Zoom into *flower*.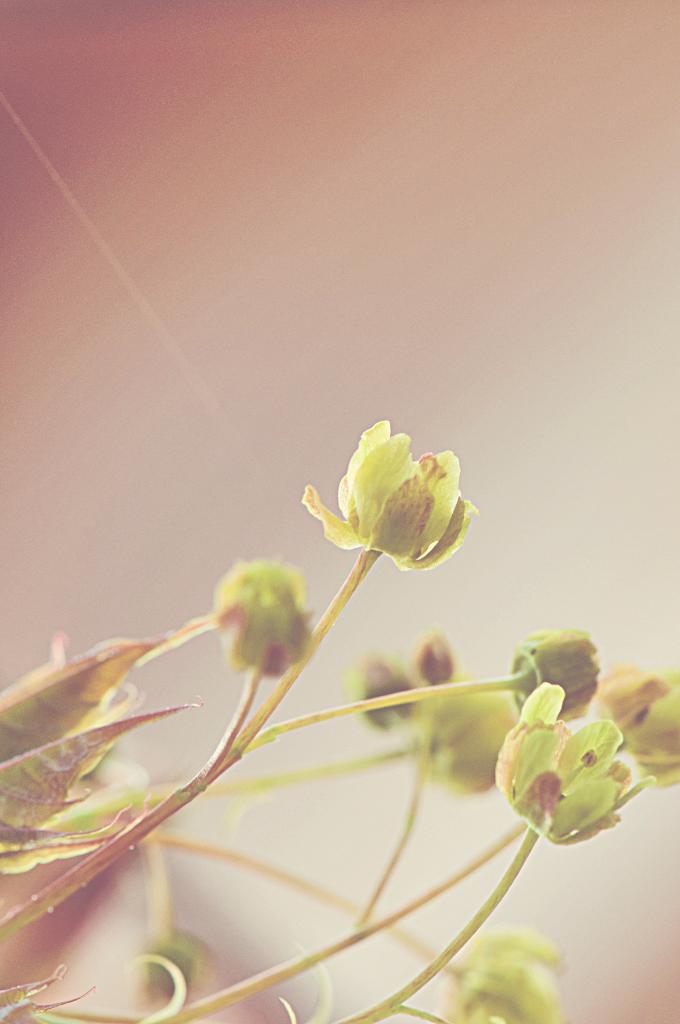
Zoom target: {"left": 597, "top": 659, "right": 679, "bottom": 781}.
